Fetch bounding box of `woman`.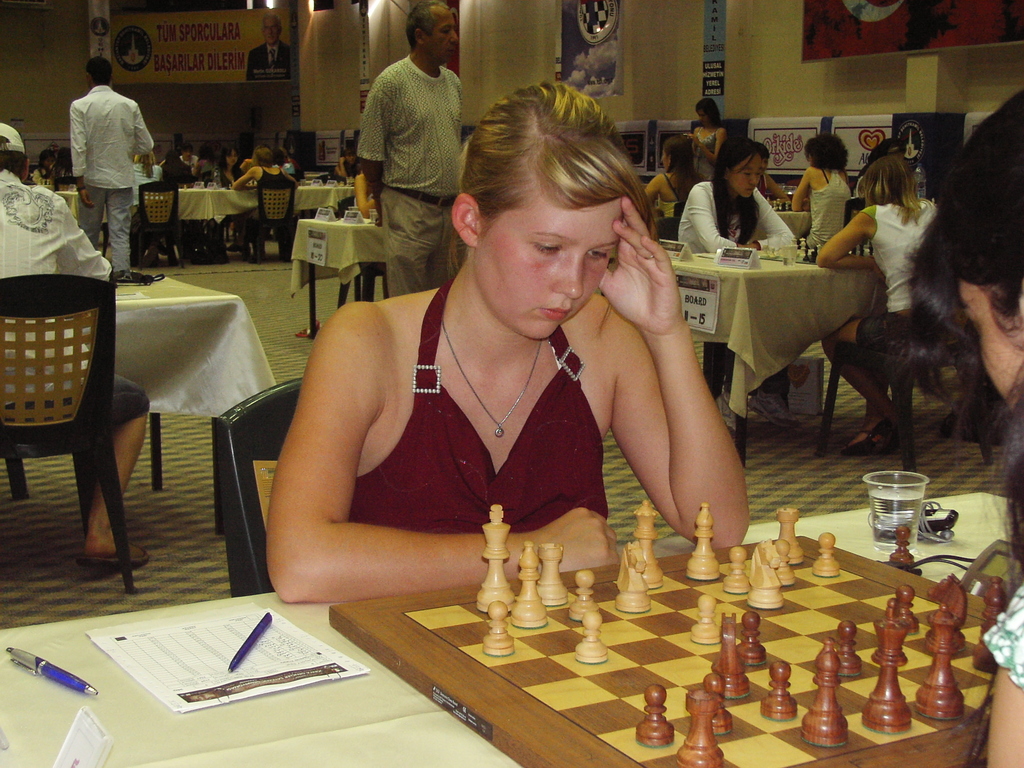
Bbox: pyautogui.locateOnScreen(787, 130, 855, 246).
